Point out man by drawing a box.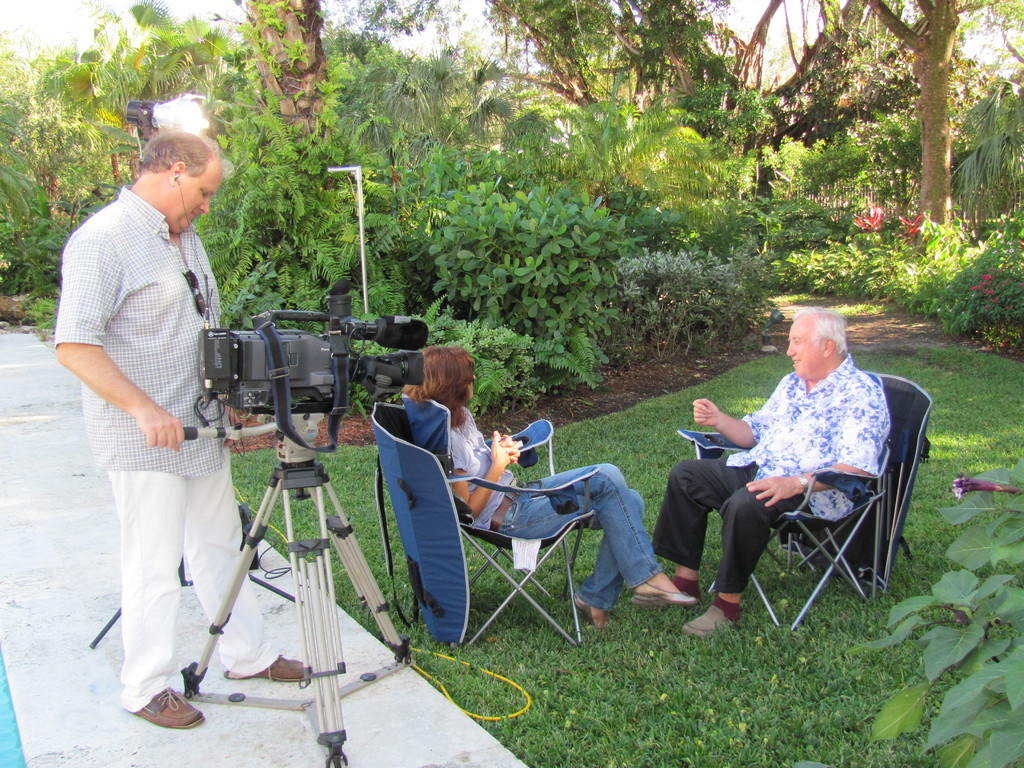
<box>669,311,919,631</box>.
